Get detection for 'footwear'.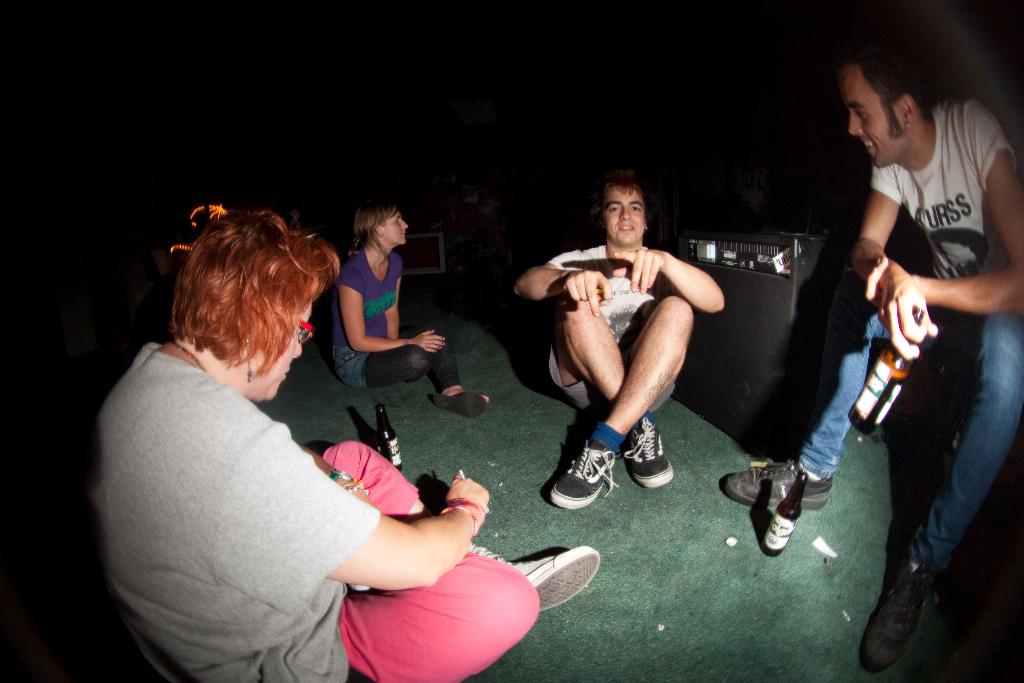
Detection: 724:459:831:507.
